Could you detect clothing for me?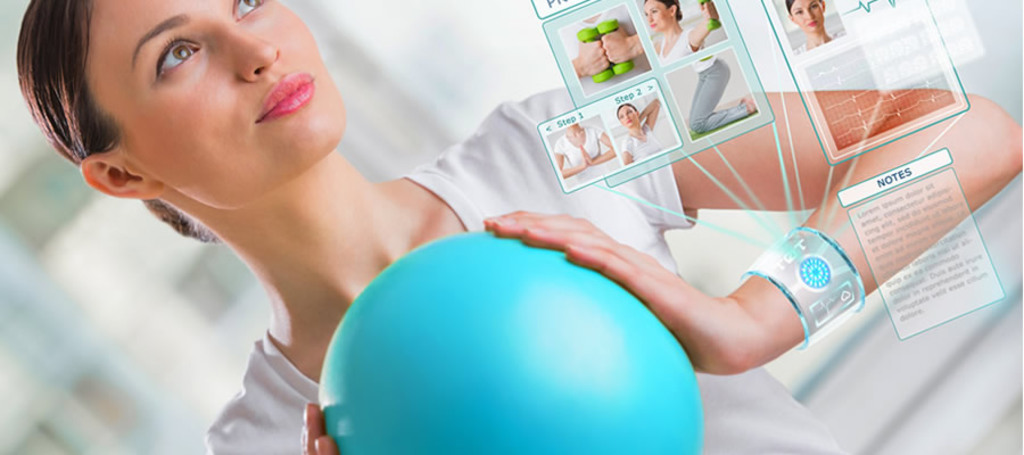
Detection result: {"left": 647, "top": 30, "right": 701, "bottom": 68}.
